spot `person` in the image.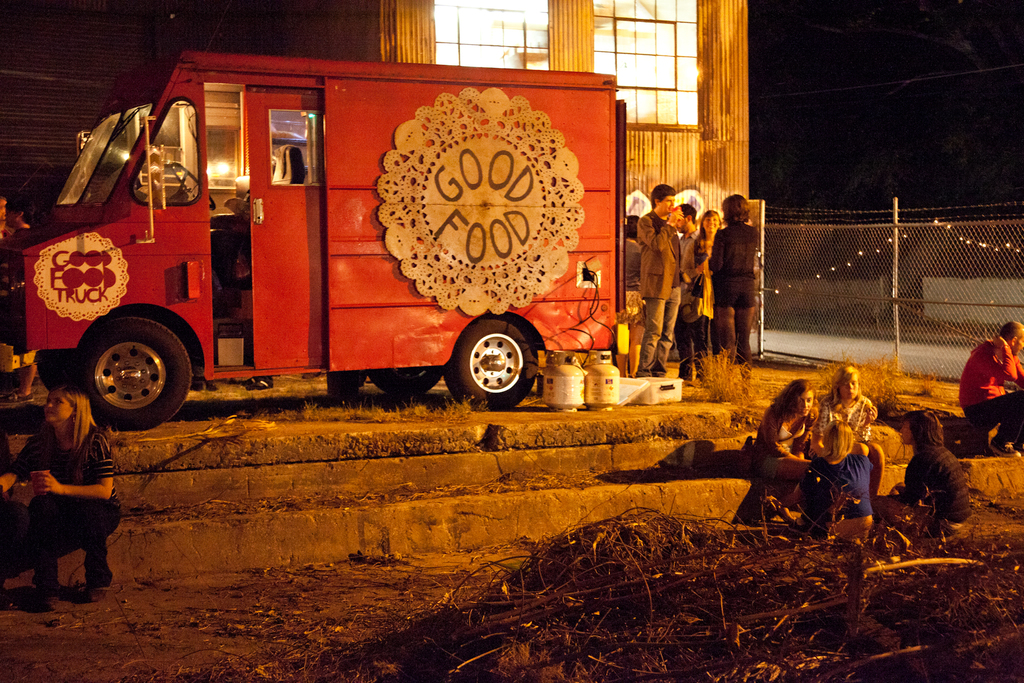
`person` found at {"x1": 752, "y1": 373, "x2": 835, "y2": 532}.
